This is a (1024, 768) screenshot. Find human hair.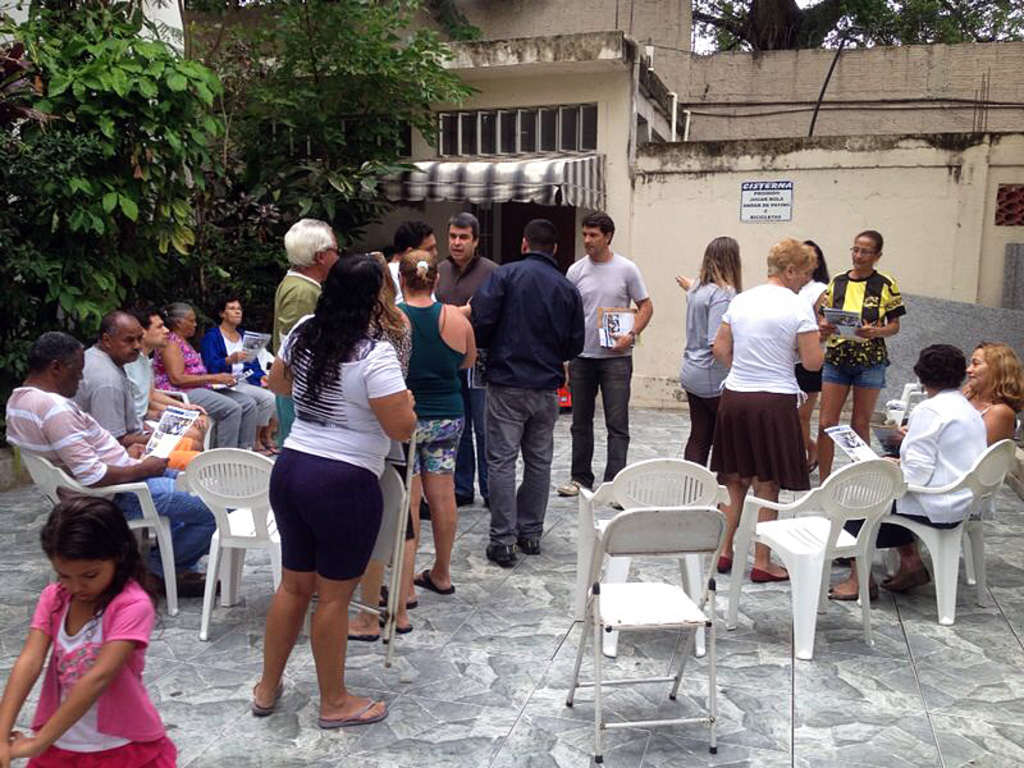
Bounding box: x1=764 y1=237 x2=810 y2=279.
